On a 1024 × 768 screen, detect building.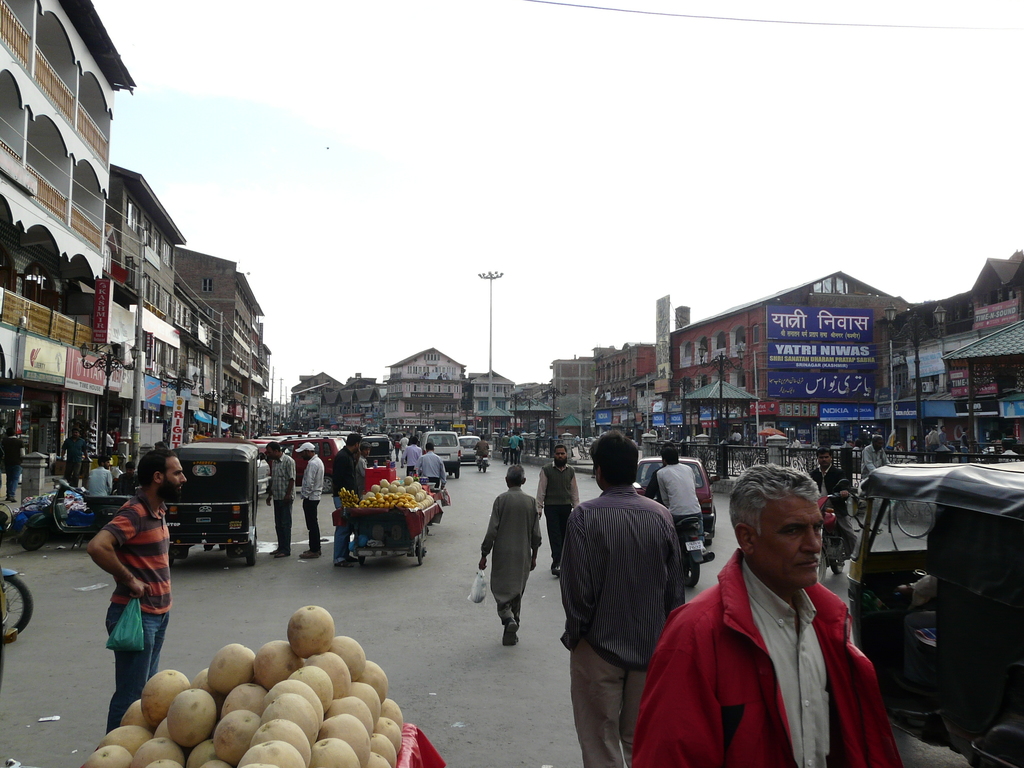
l=877, t=248, r=1023, b=447.
